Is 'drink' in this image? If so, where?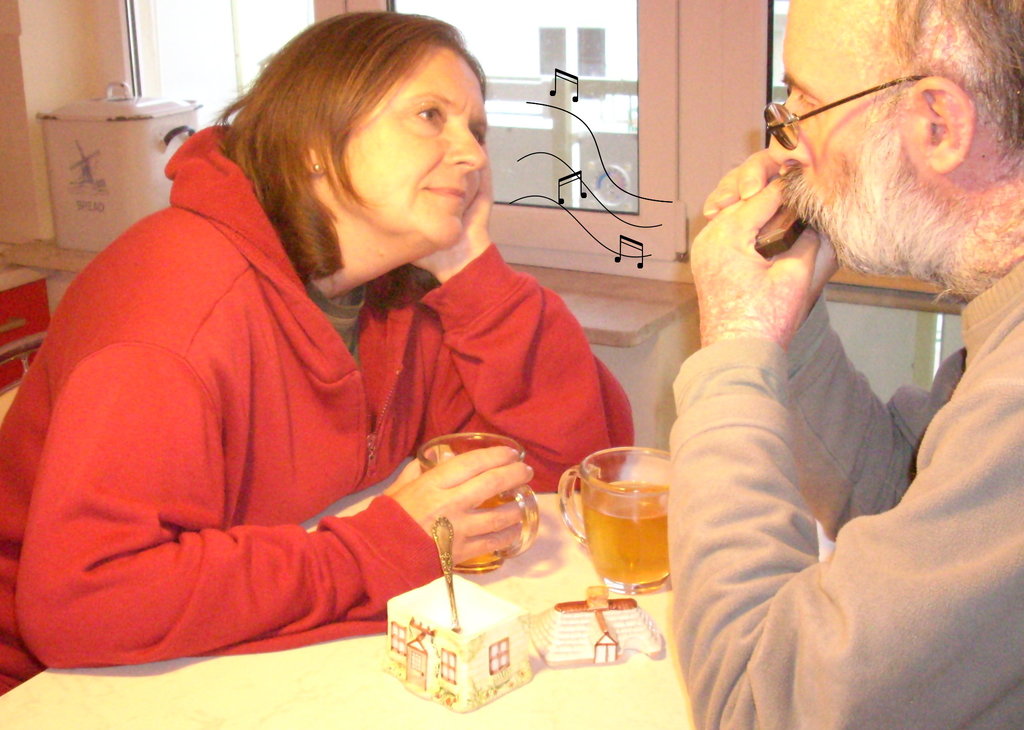
Yes, at x1=416, y1=441, x2=539, y2=567.
